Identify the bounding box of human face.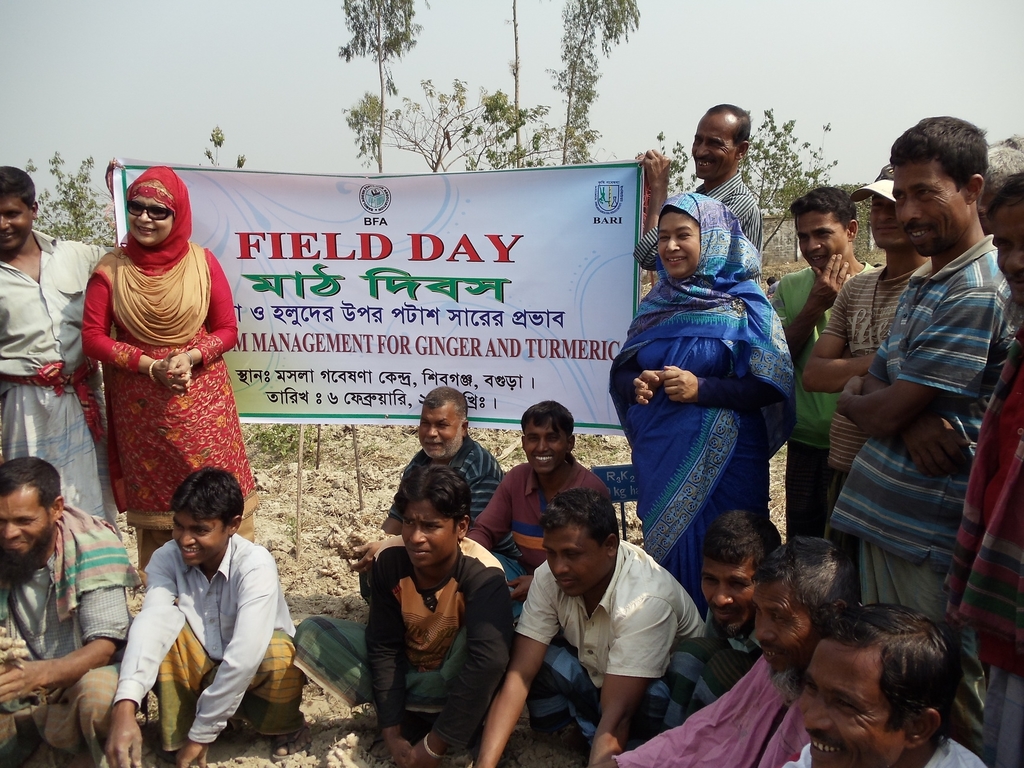
x1=797 y1=648 x2=907 y2=767.
